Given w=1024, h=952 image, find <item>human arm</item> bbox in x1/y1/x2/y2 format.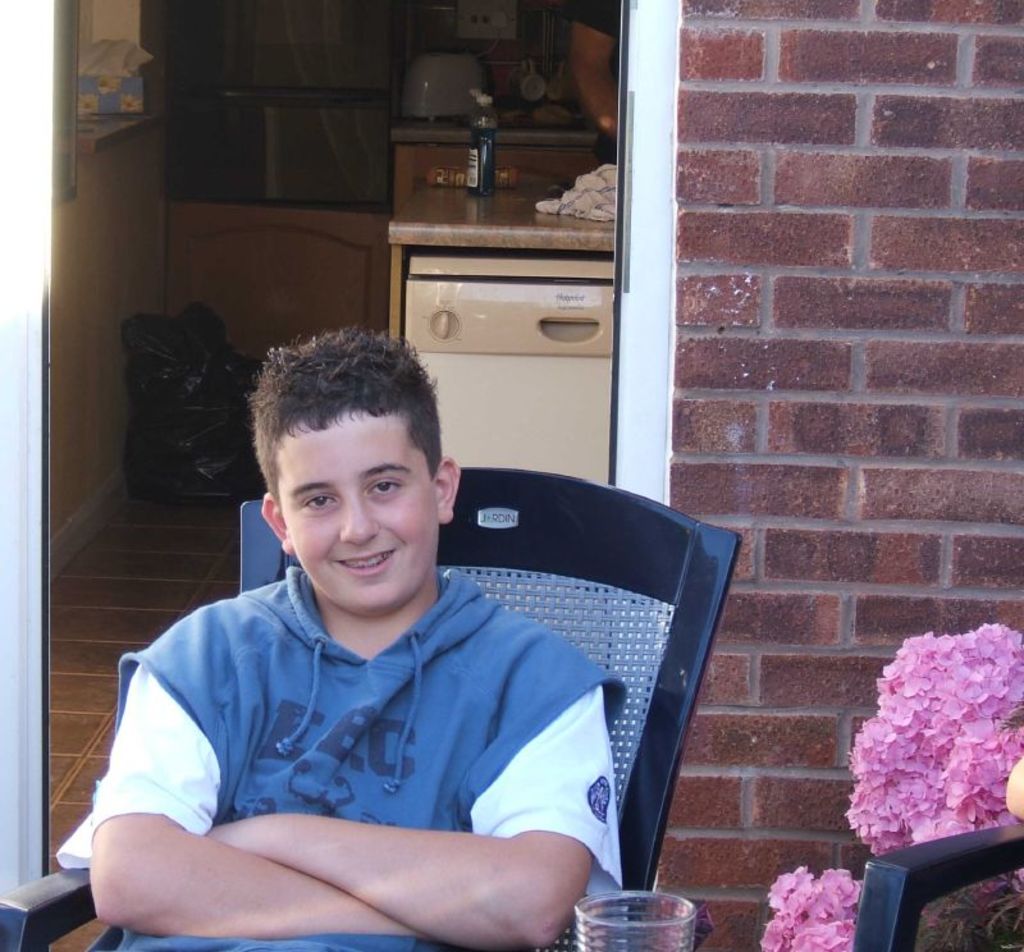
87/649/419/940.
